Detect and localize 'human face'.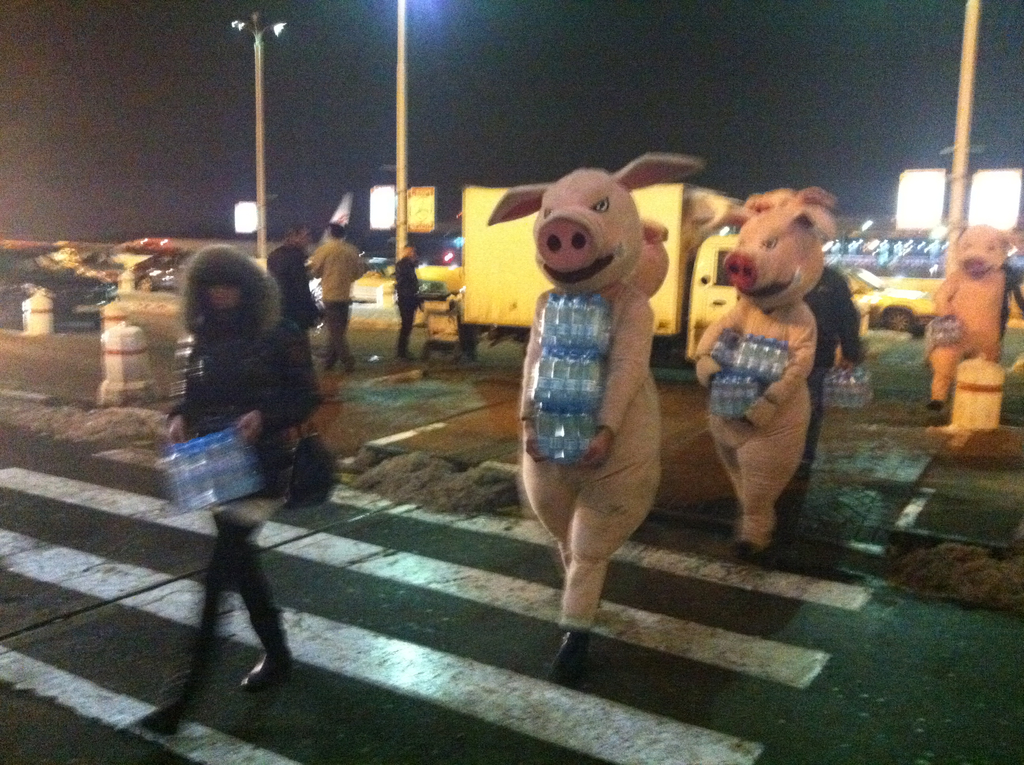
Localized at box=[210, 281, 248, 319].
